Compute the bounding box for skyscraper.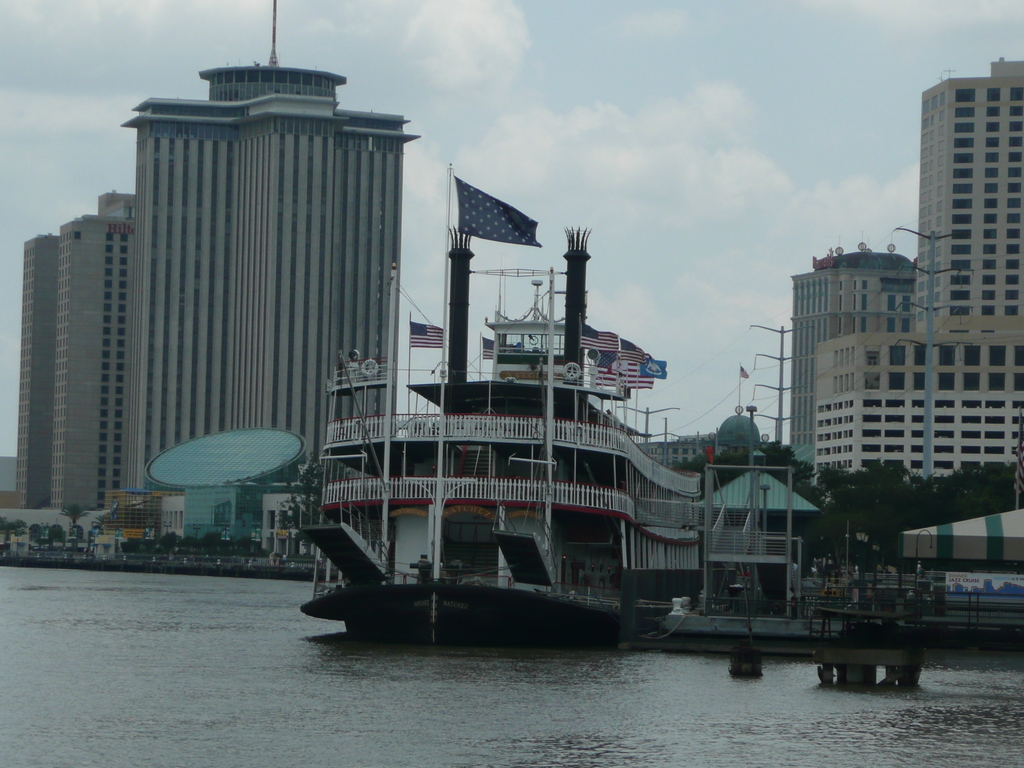
BBox(812, 56, 1023, 484).
